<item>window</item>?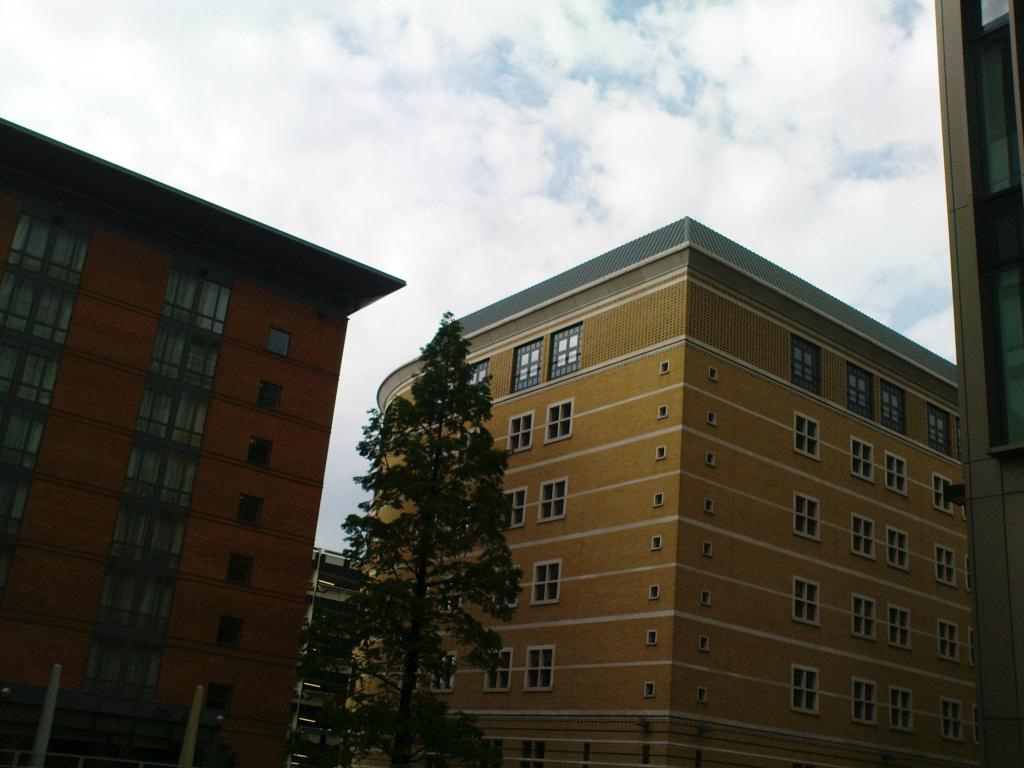
BBox(794, 495, 826, 543)
